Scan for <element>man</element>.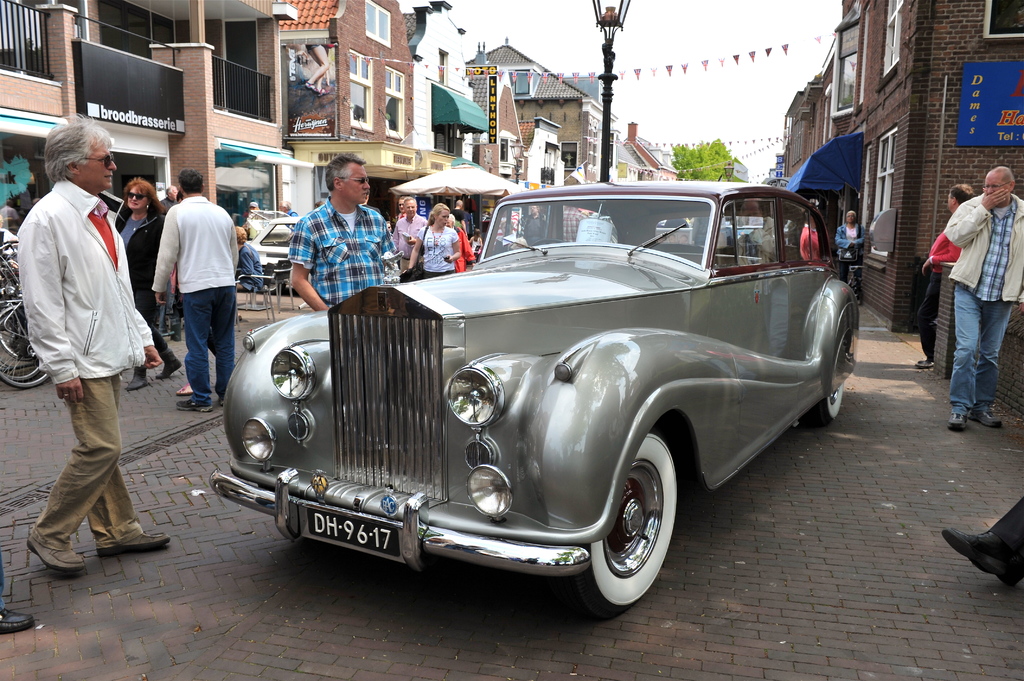
Scan result: BBox(391, 199, 429, 266).
